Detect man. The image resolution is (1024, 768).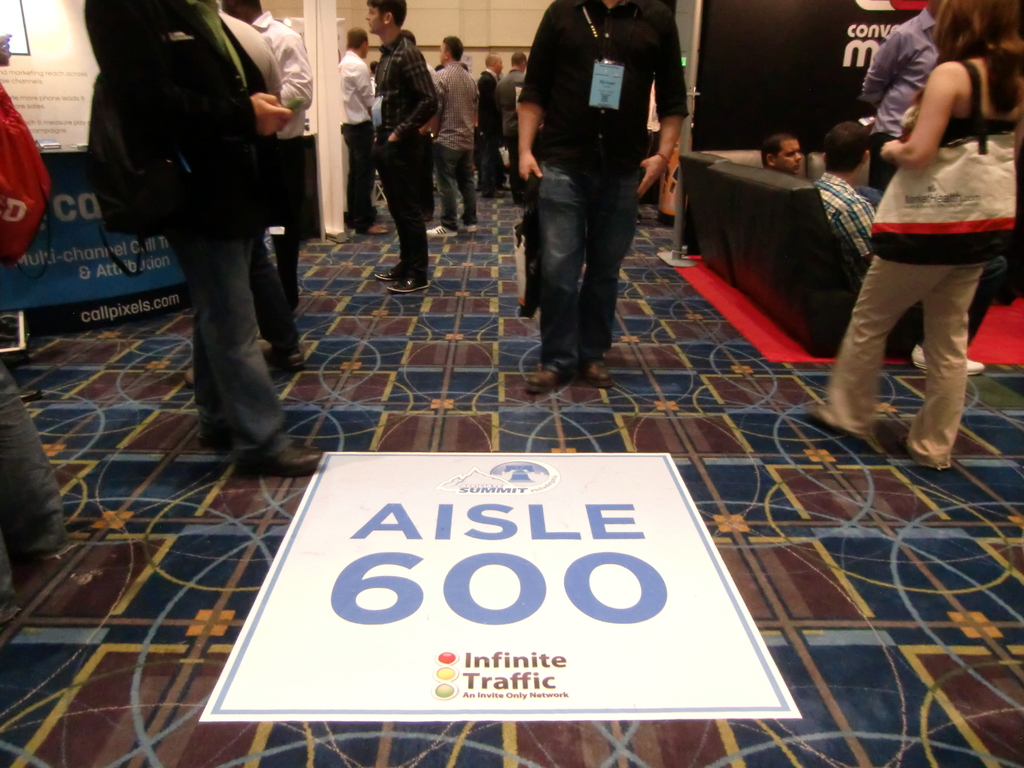
(859, 0, 960, 240).
